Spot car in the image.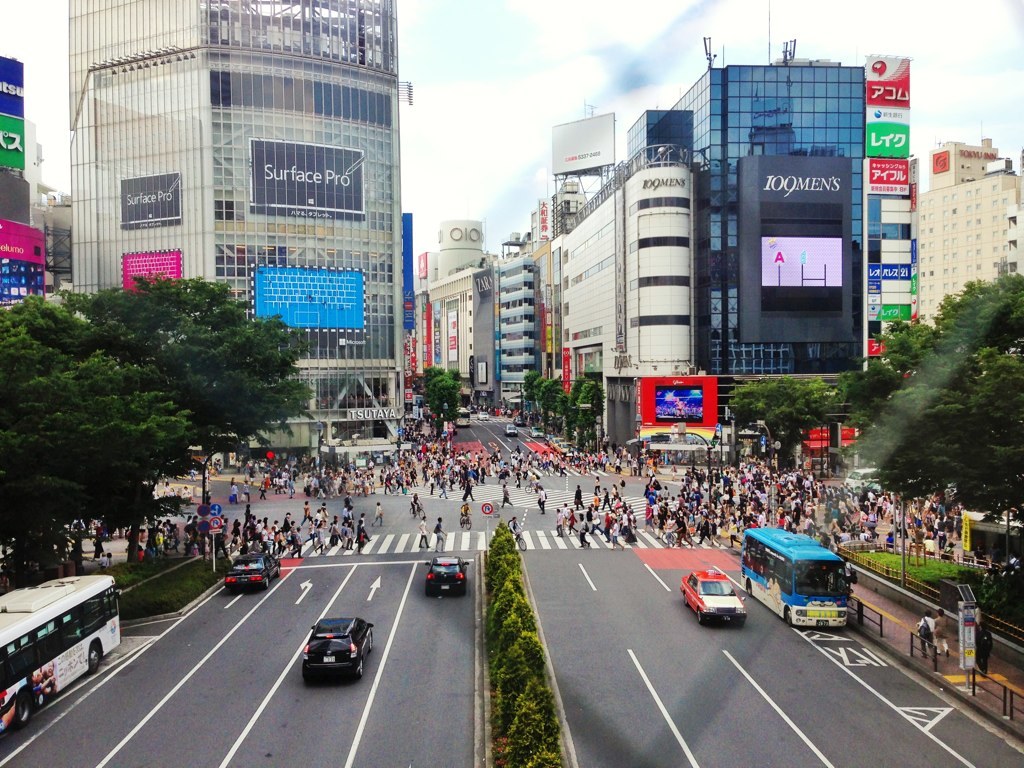
car found at 681, 571, 751, 626.
